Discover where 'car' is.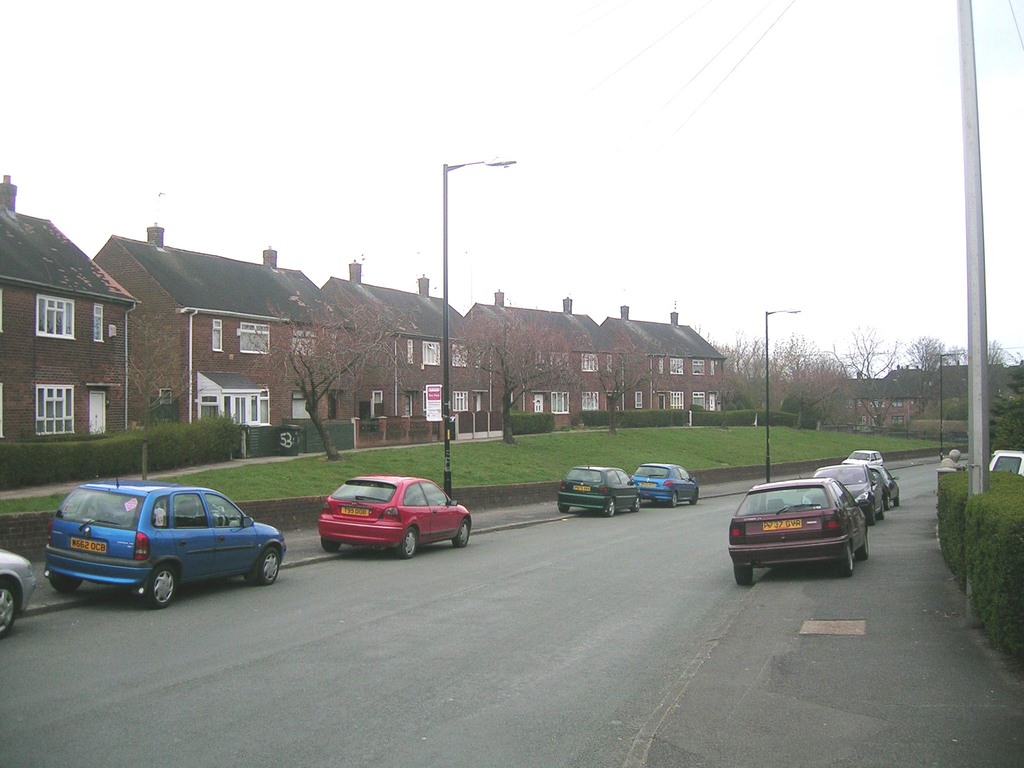
Discovered at BBox(323, 474, 478, 564).
